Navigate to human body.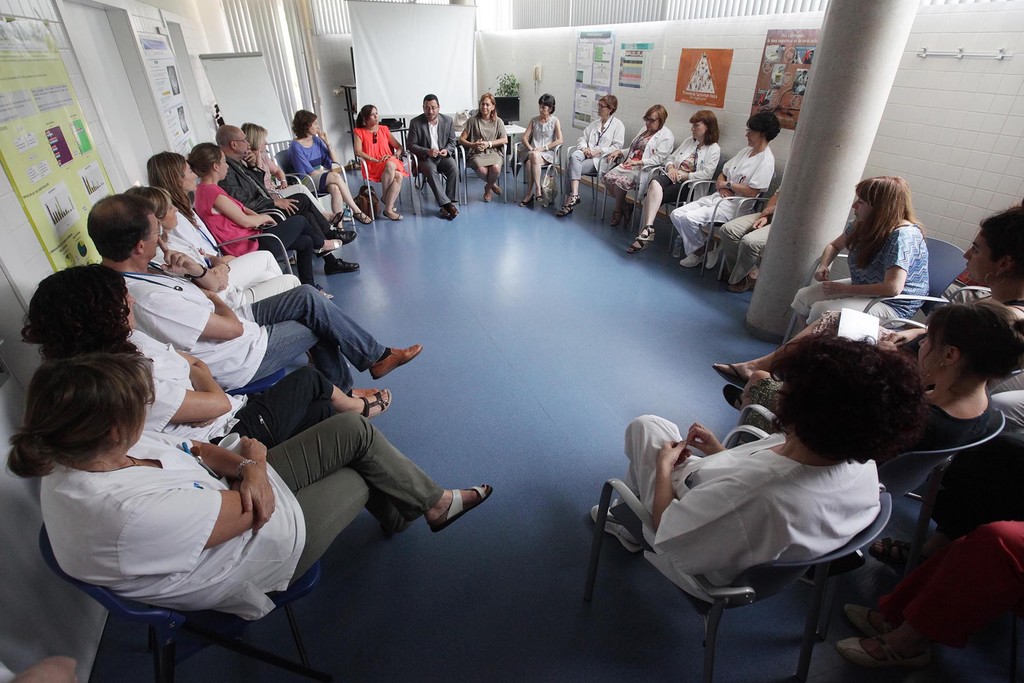
Navigation target: x1=717, y1=212, x2=1023, y2=366.
